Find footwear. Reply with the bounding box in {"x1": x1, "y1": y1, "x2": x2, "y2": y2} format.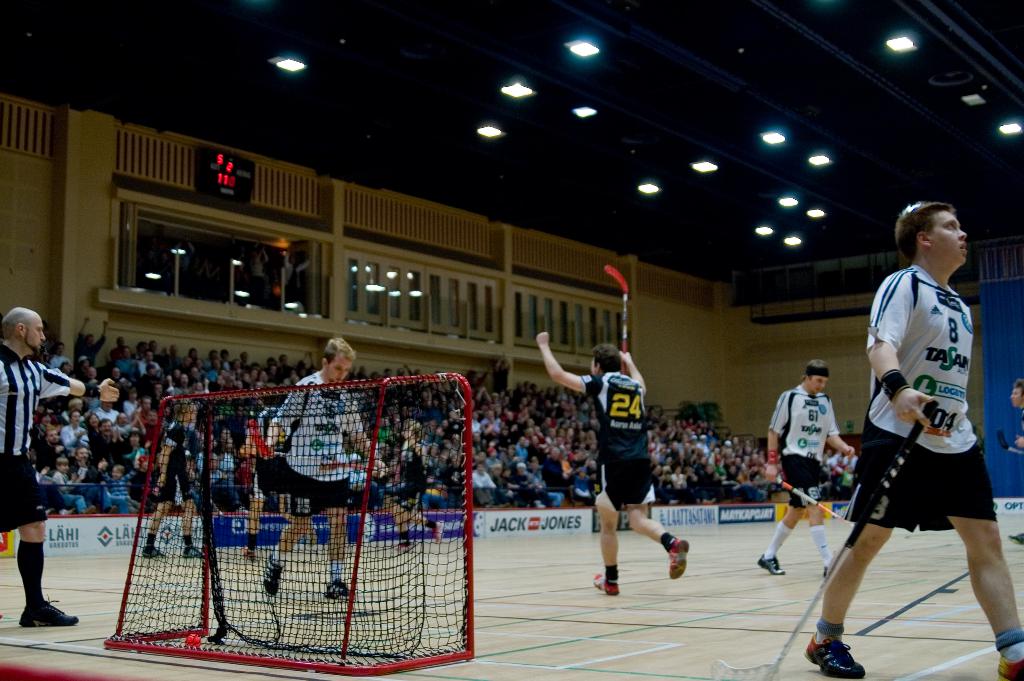
{"x1": 803, "y1": 632, "x2": 865, "y2": 679}.
